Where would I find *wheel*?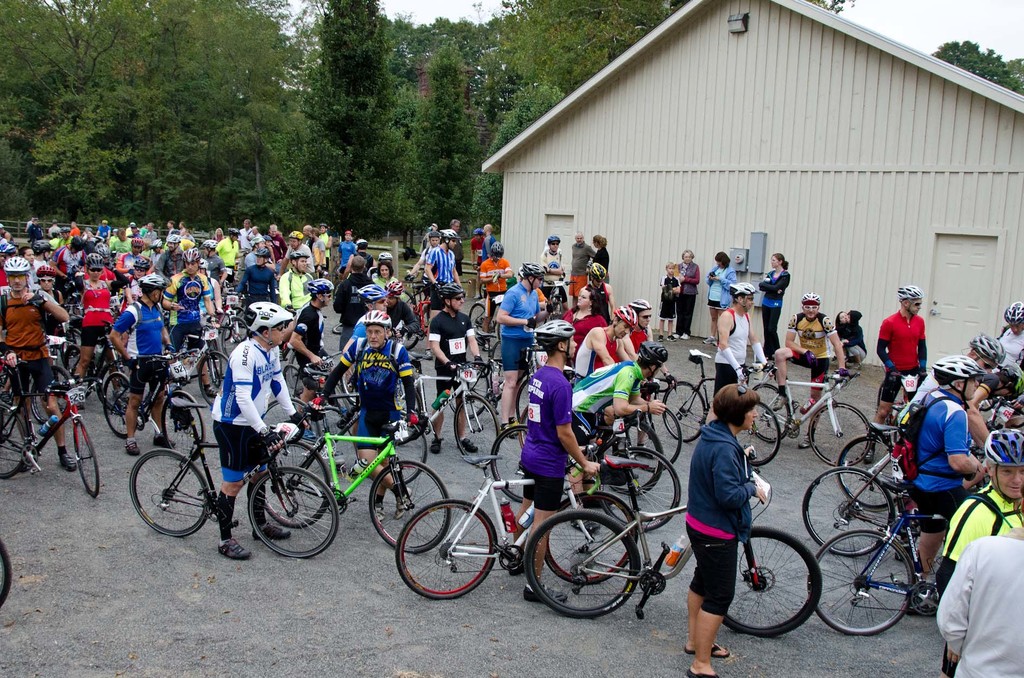
At <bbox>341, 368, 365, 403</bbox>.
